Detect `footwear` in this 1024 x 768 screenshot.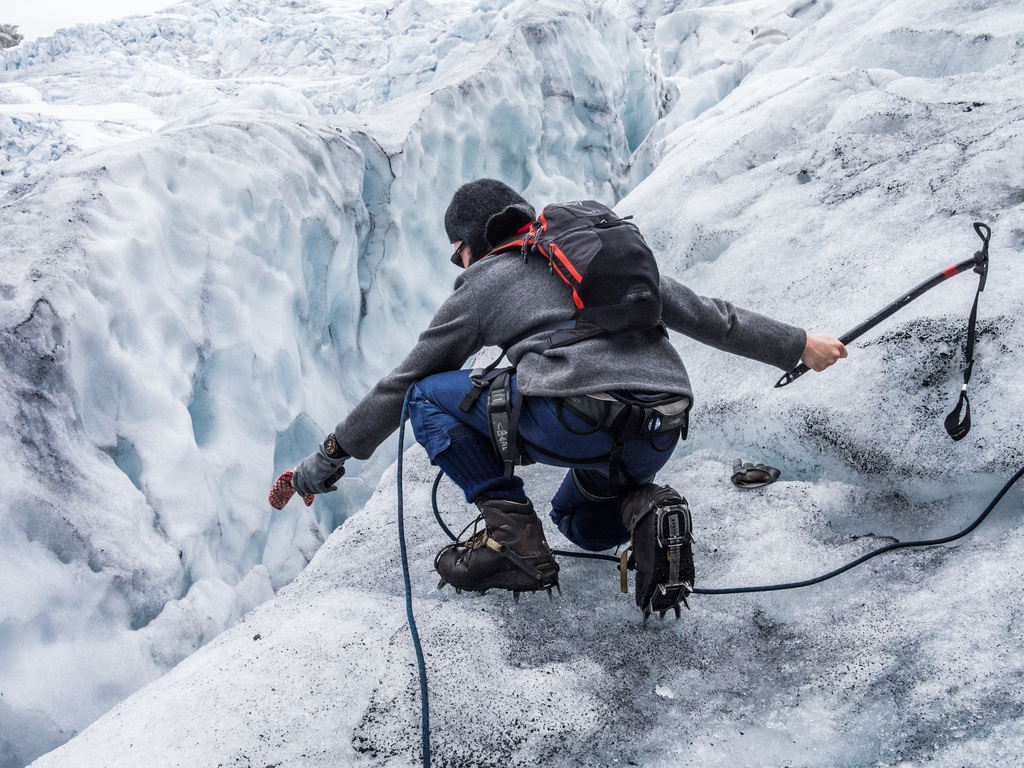
Detection: {"left": 621, "top": 483, "right": 698, "bottom": 625}.
